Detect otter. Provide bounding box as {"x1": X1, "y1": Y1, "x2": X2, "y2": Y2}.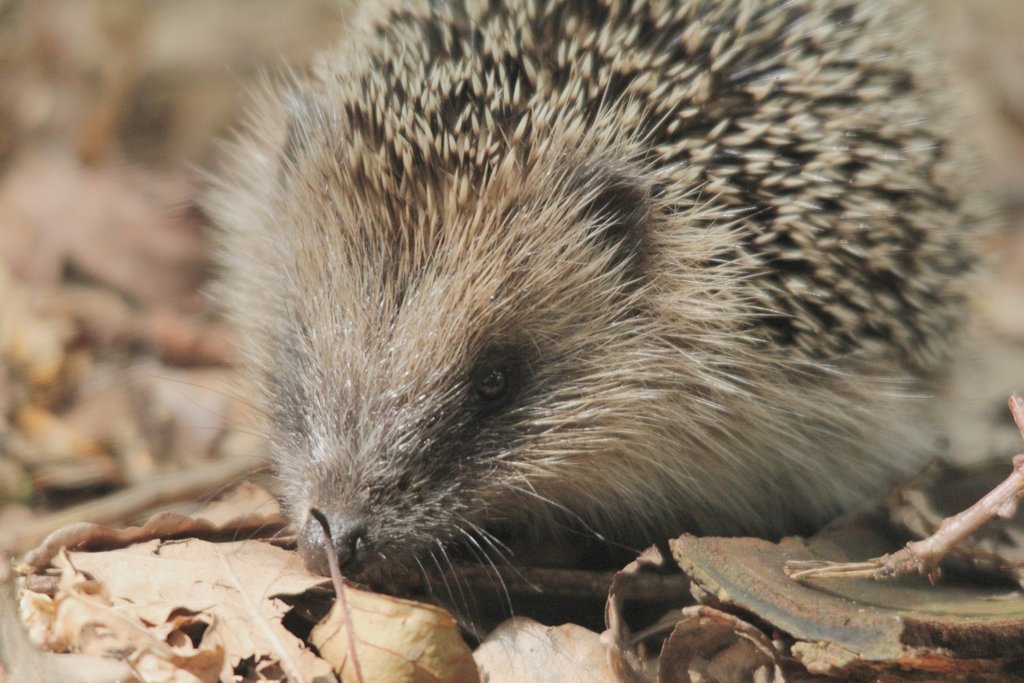
{"x1": 146, "y1": 0, "x2": 1023, "y2": 682}.
